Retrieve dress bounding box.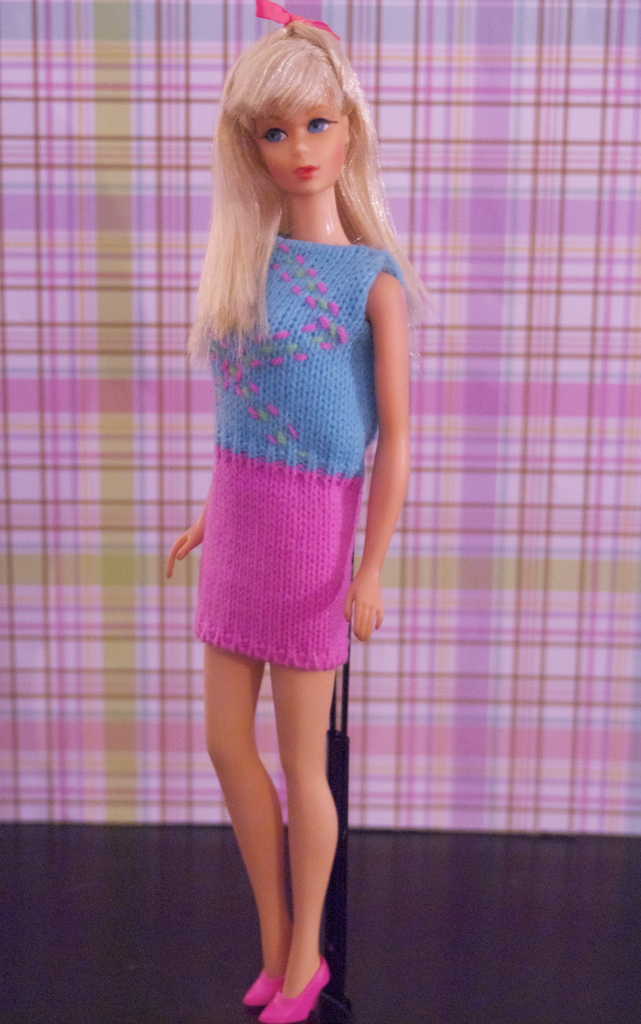
Bounding box: region(154, 194, 407, 640).
